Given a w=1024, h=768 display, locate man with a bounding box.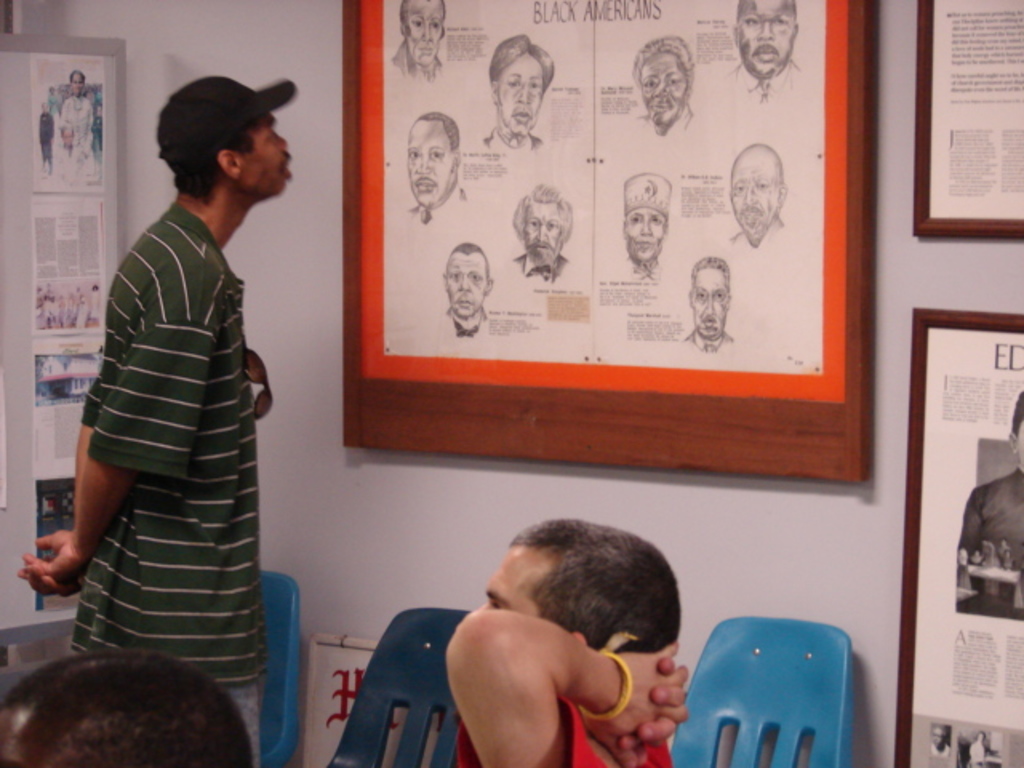
Located: Rect(442, 240, 491, 338).
